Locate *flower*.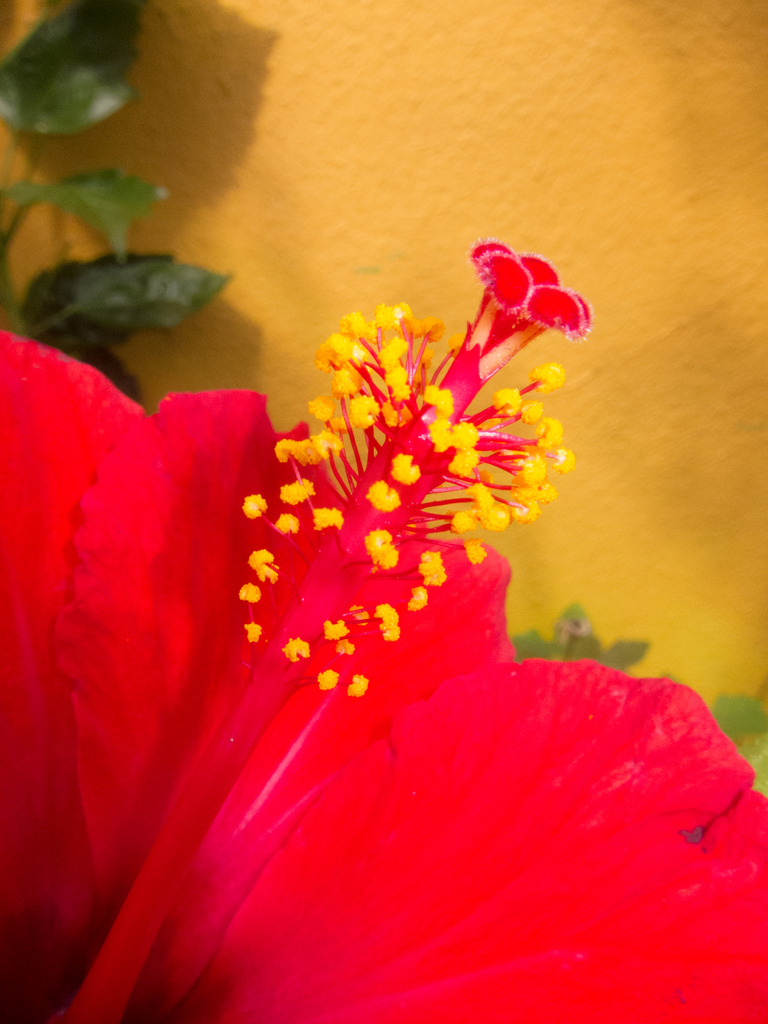
Bounding box: <box>365,526,389,557</box>.
